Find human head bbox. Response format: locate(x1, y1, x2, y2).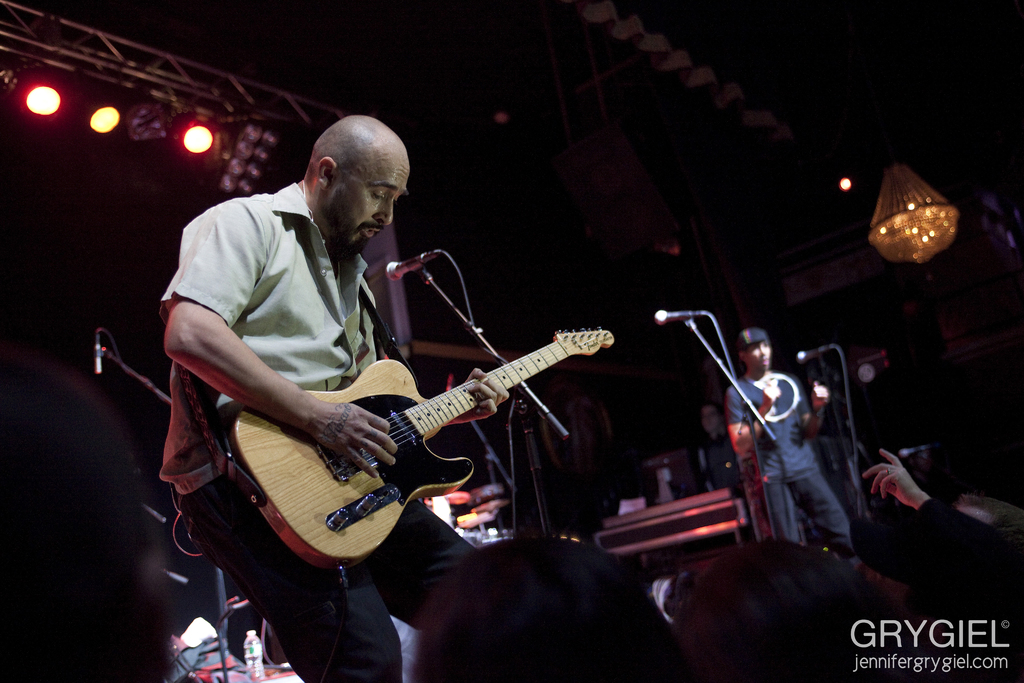
locate(0, 357, 168, 682).
